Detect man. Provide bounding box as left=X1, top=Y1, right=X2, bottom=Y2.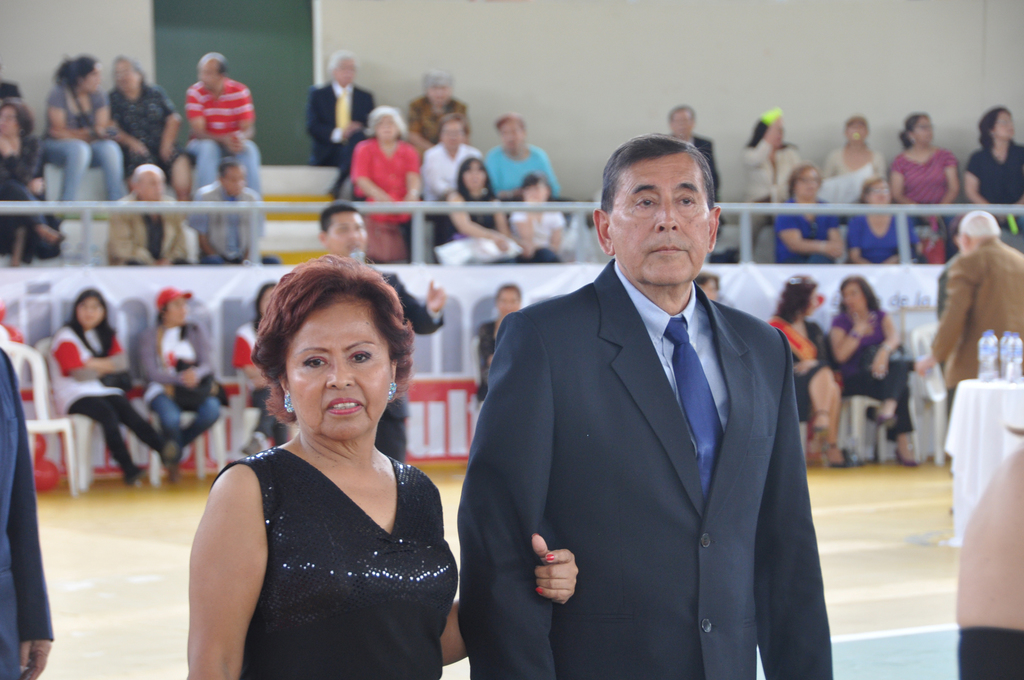
left=305, top=53, right=371, bottom=206.
